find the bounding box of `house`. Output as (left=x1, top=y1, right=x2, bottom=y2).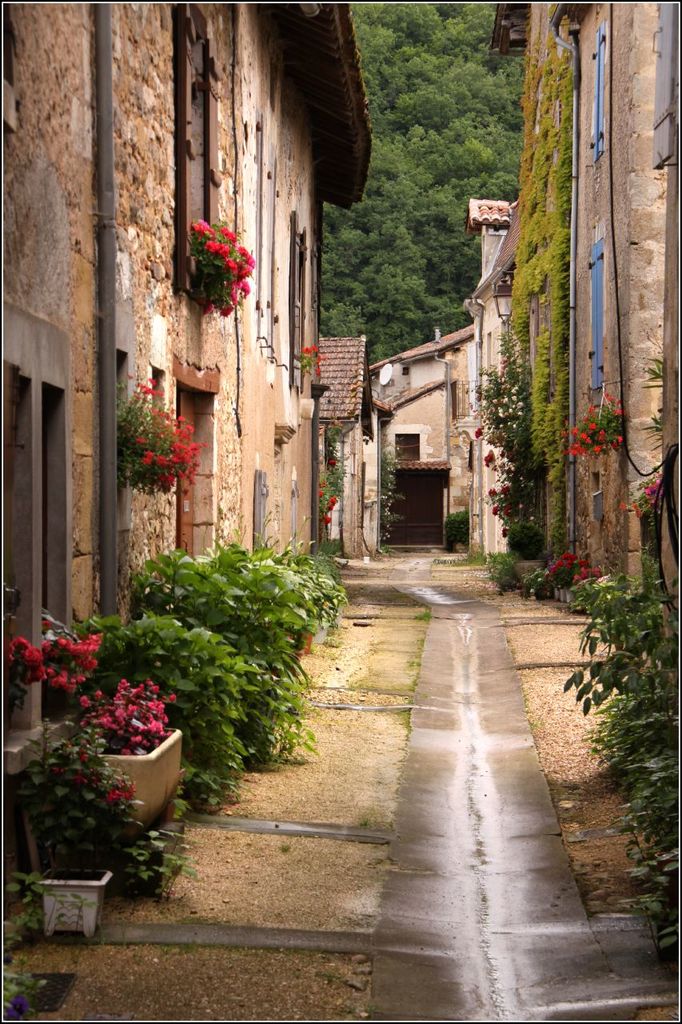
(left=458, top=194, right=526, bottom=563).
